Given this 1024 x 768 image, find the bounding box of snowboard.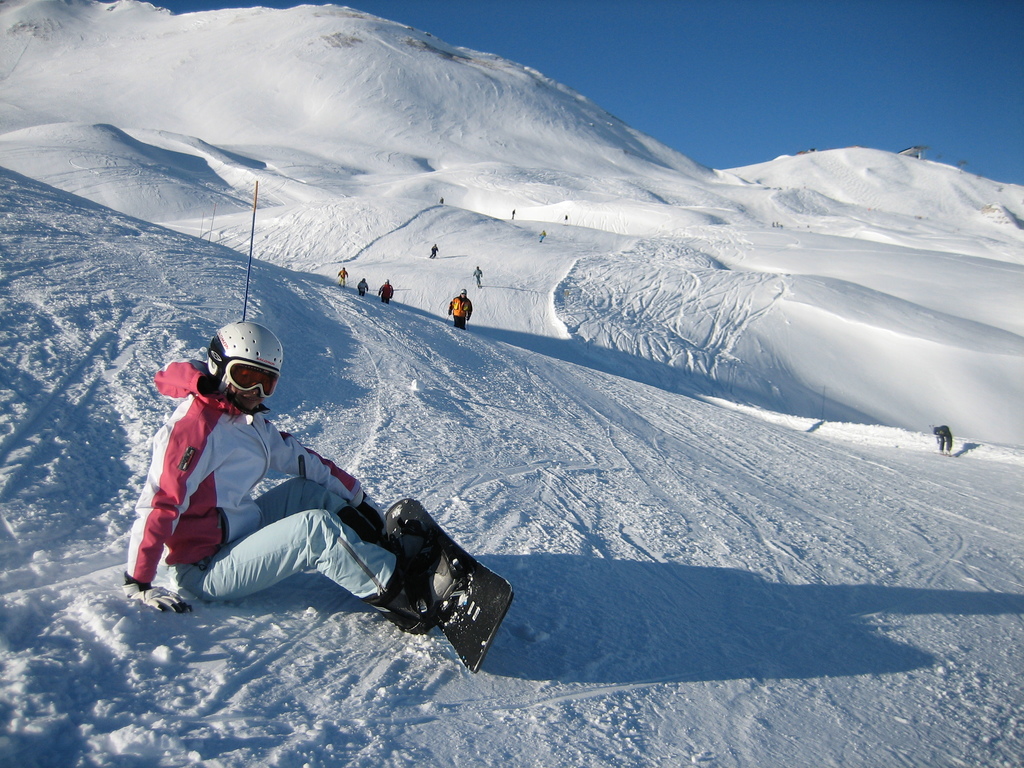
detection(385, 500, 513, 673).
